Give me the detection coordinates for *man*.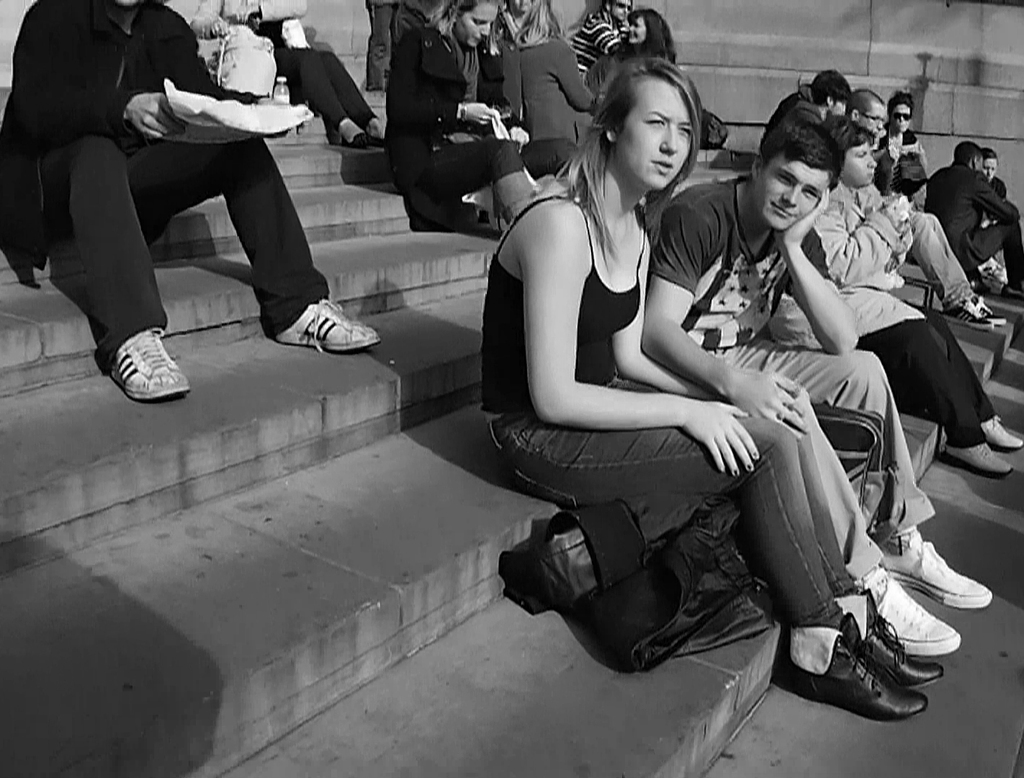
l=850, t=97, r=1005, b=327.
